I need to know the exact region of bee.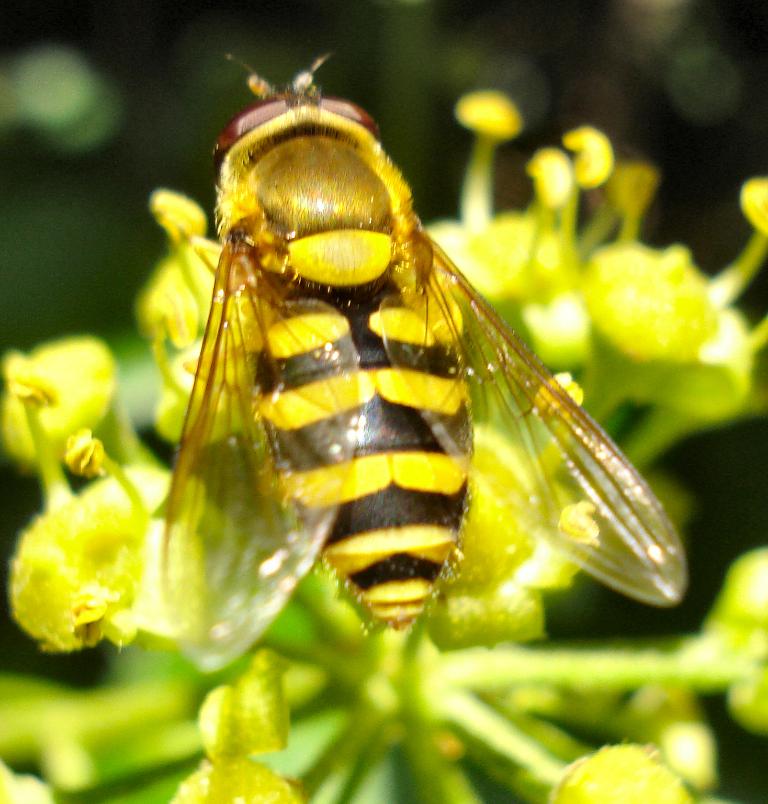
Region: select_region(117, 66, 701, 691).
